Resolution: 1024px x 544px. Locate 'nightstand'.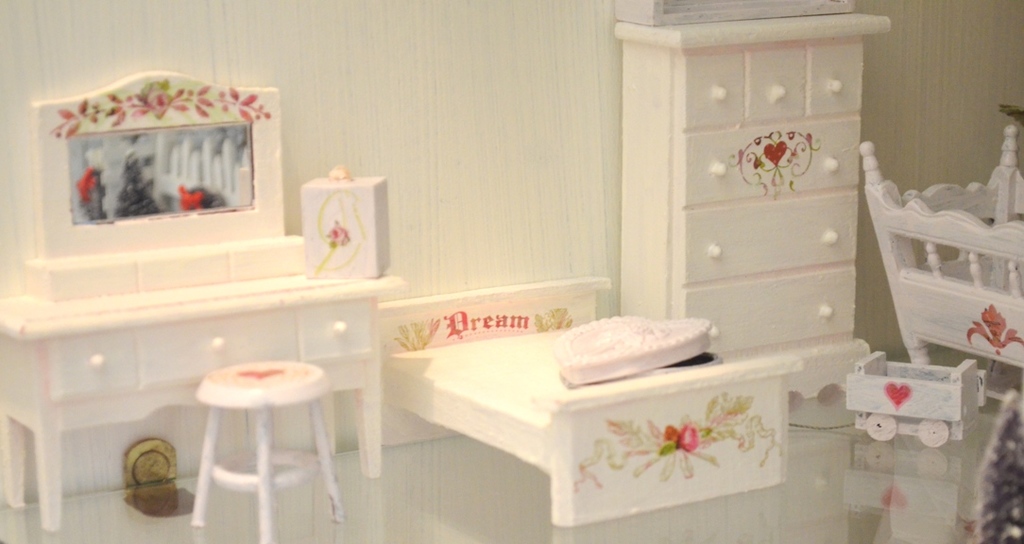
x1=0 y1=230 x2=409 y2=543.
